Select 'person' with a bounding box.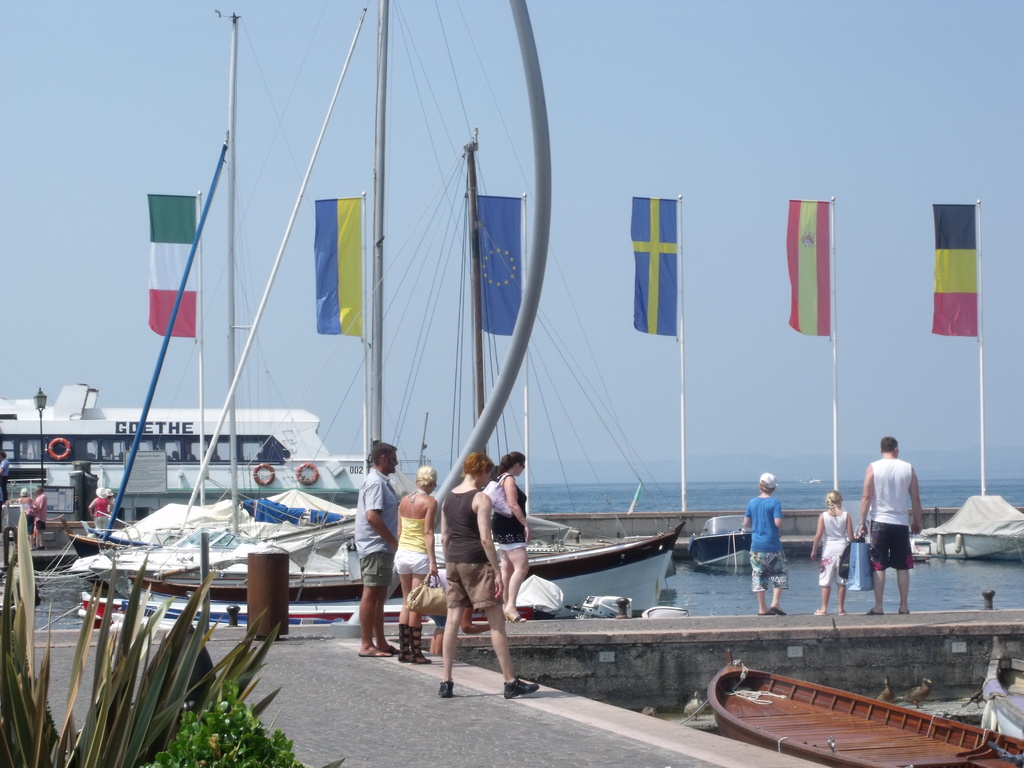
left=105, top=484, right=113, bottom=525.
